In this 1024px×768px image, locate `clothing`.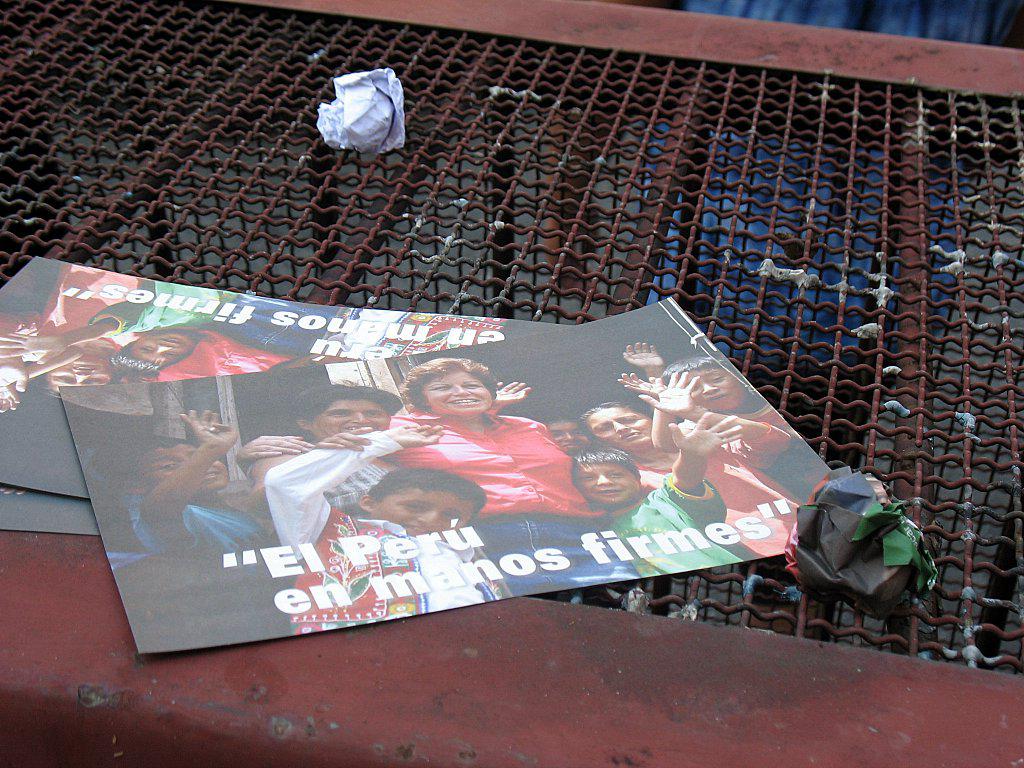
Bounding box: select_region(370, 411, 613, 520).
